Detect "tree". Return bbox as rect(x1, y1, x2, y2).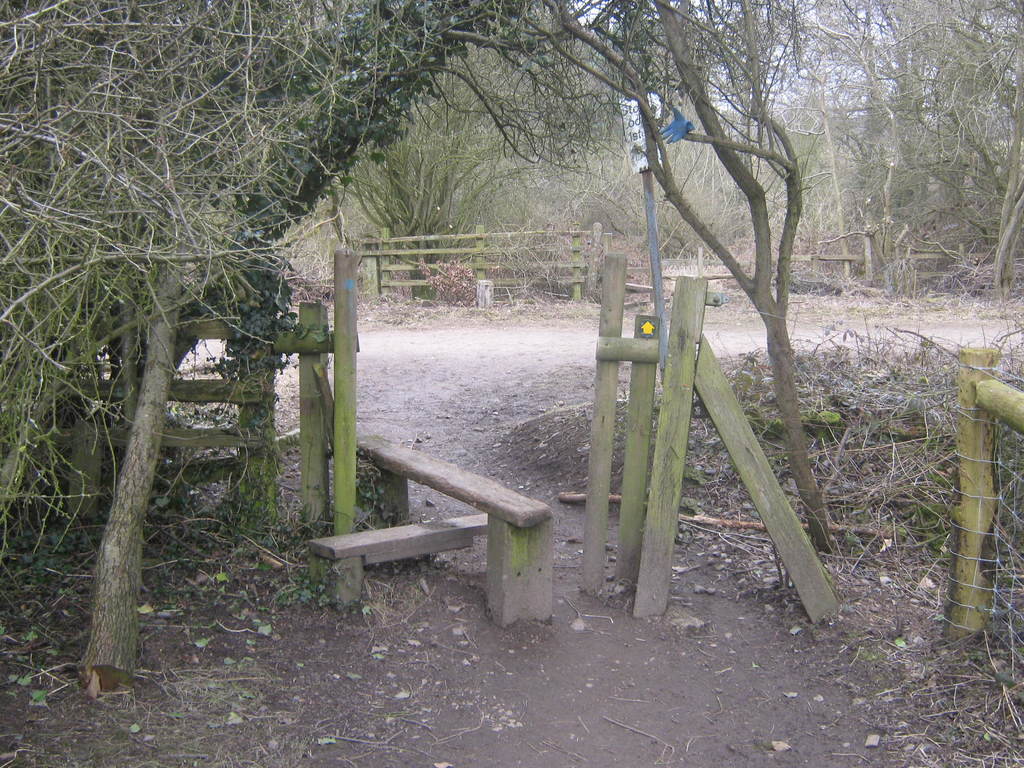
rect(387, 4, 836, 544).
